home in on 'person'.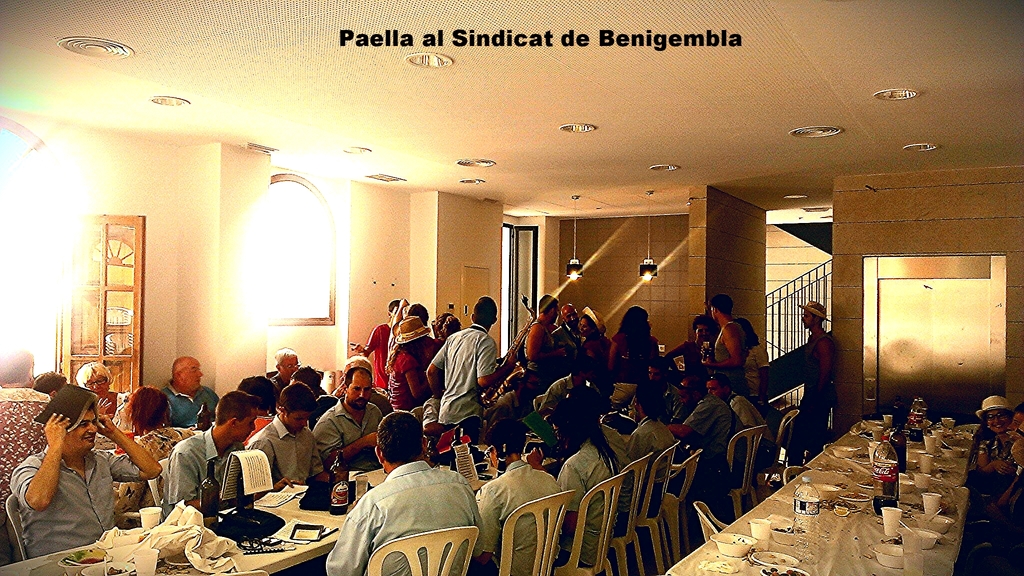
Homed in at select_region(705, 371, 780, 463).
